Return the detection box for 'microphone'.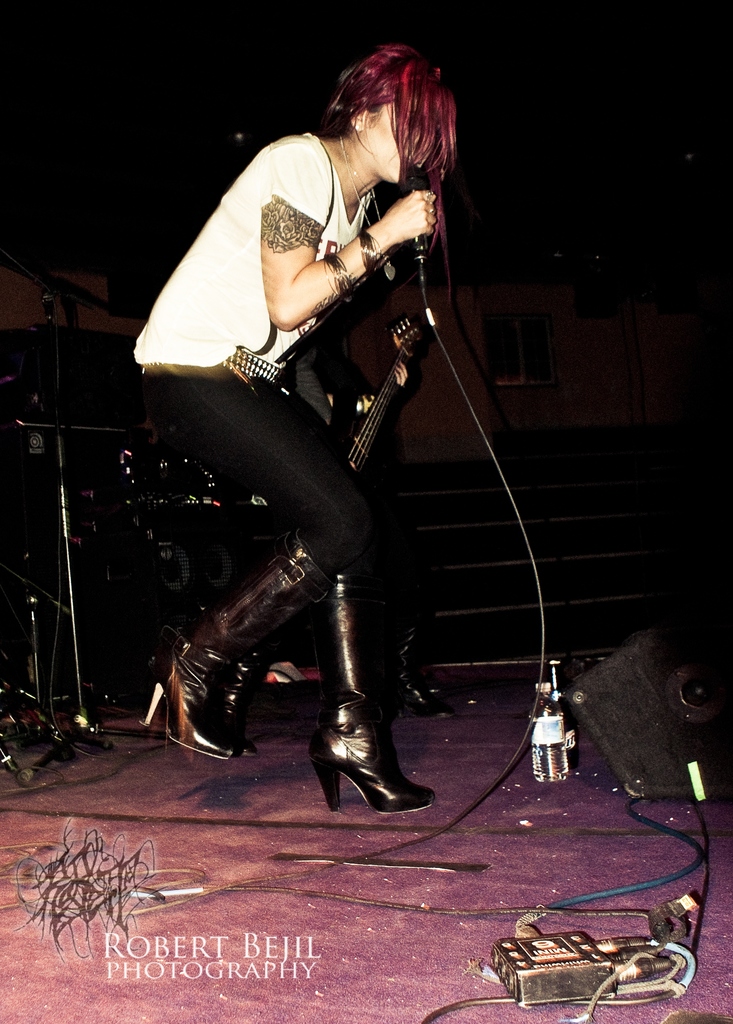
left=398, top=163, right=428, bottom=262.
